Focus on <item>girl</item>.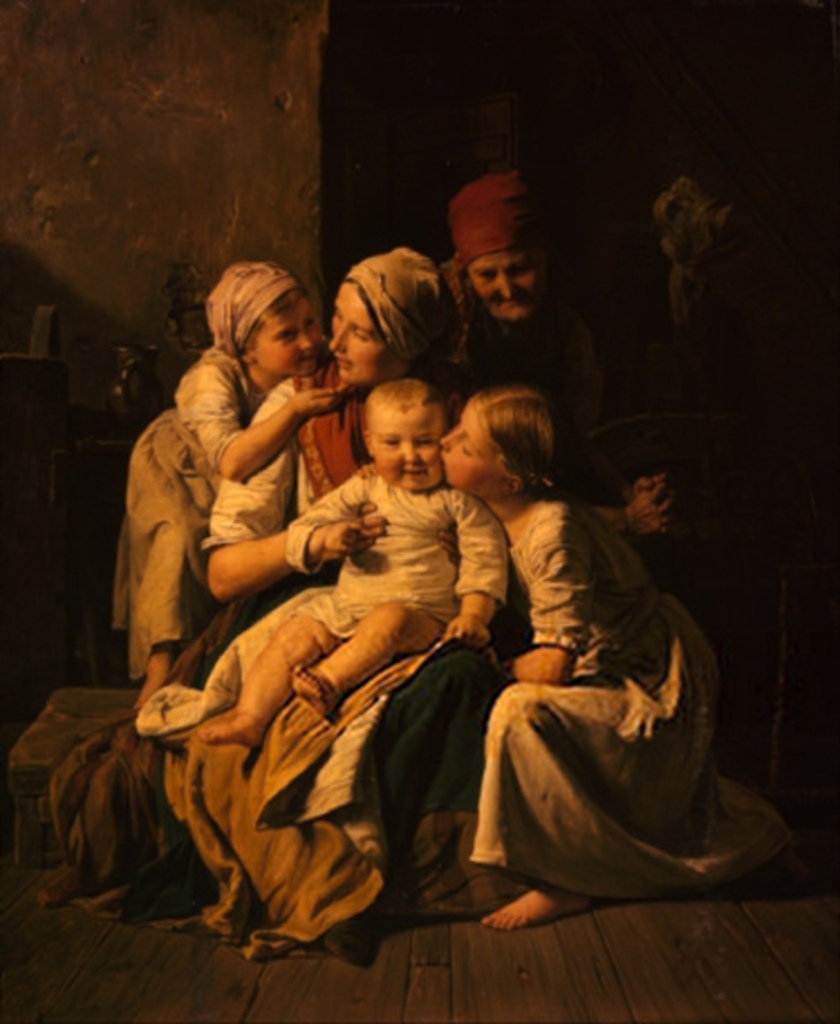
Focused at rect(436, 388, 790, 926).
